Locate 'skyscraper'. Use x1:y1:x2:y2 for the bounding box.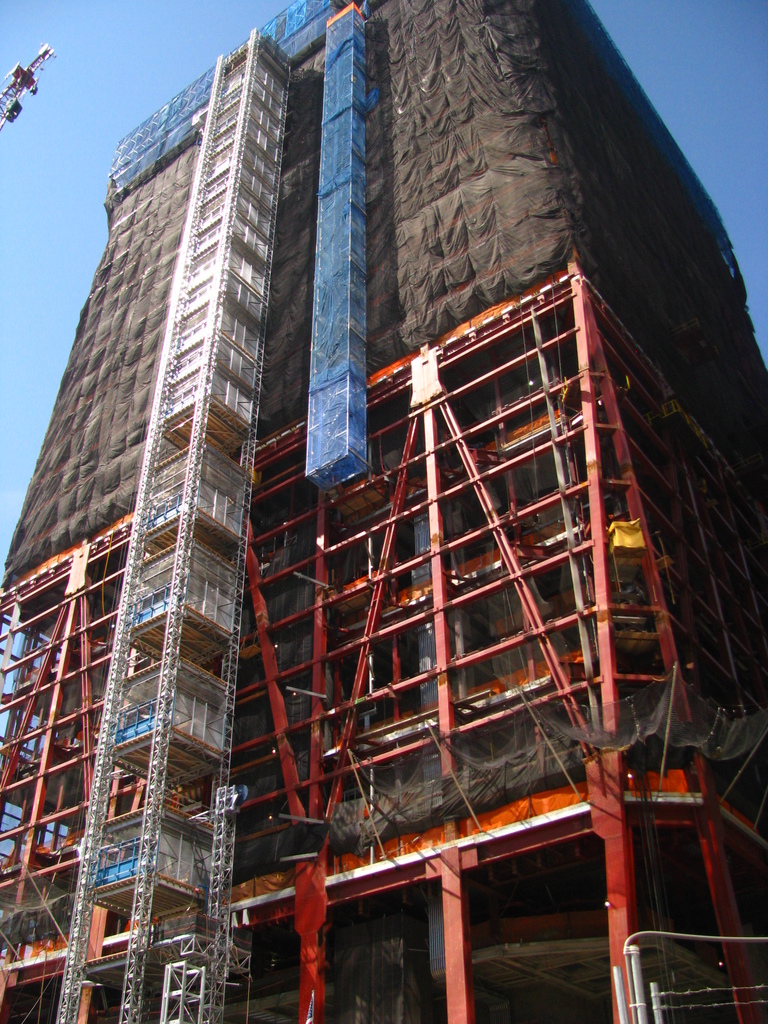
17:0:722:1022.
